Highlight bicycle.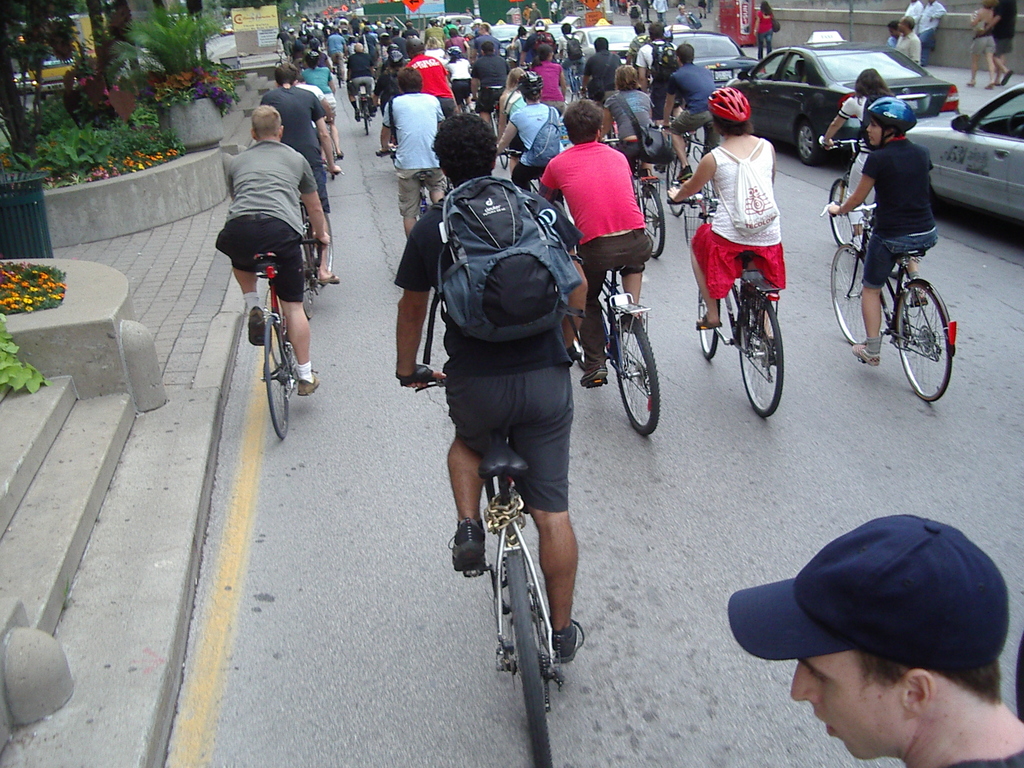
Highlighted region: (x1=825, y1=132, x2=866, y2=257).
